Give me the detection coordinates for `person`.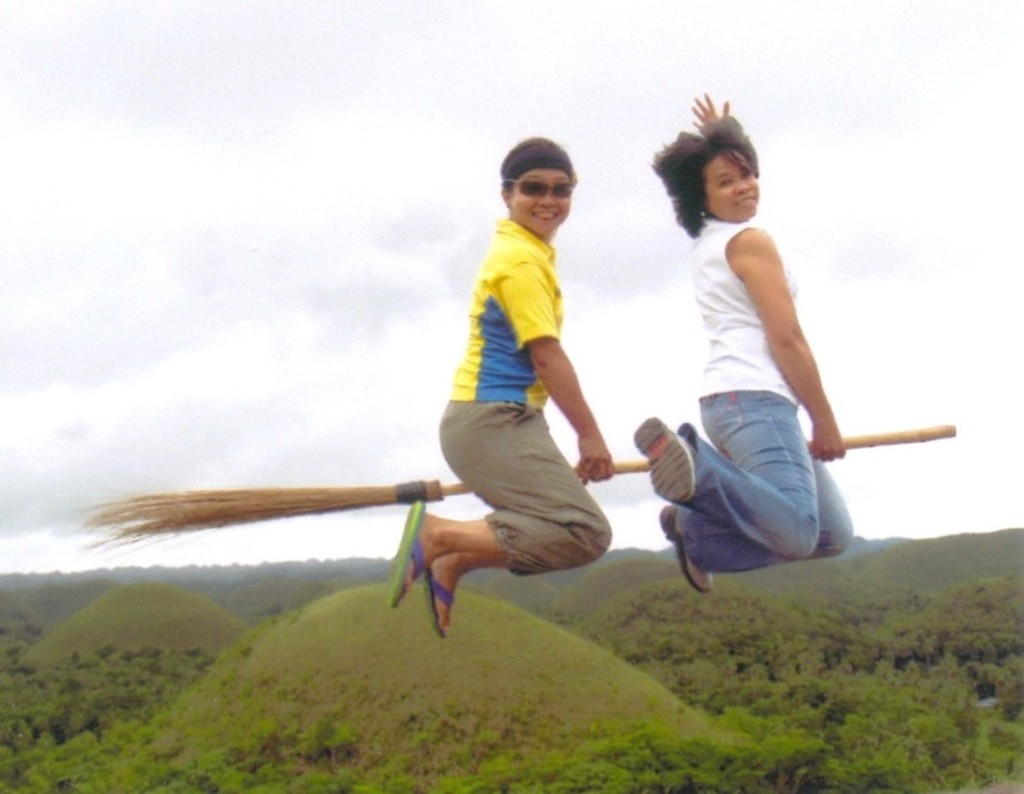
384 140 620 641.
